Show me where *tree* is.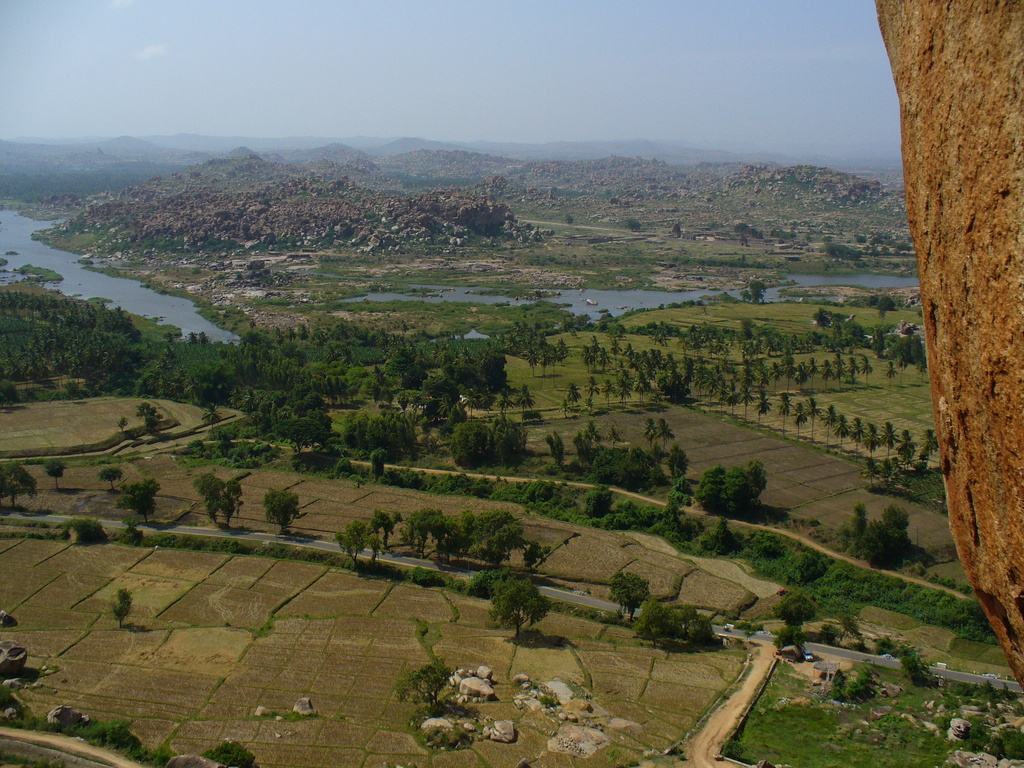
*tree* is at rect(609, 572, 652, 623).
